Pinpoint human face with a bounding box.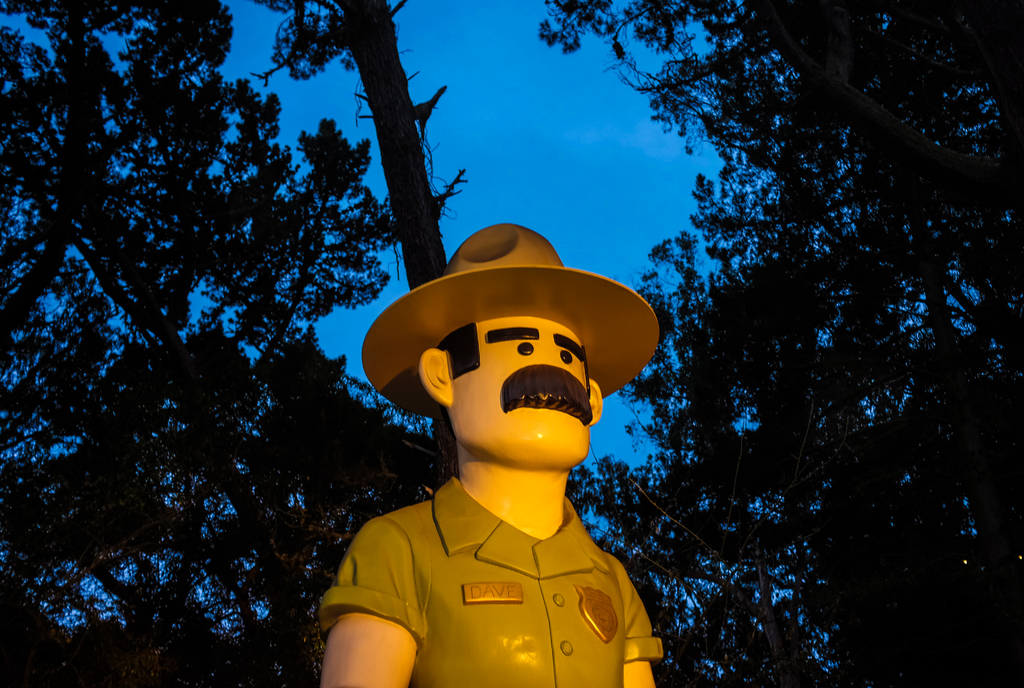
BBox(447, 321, 593, 466).
